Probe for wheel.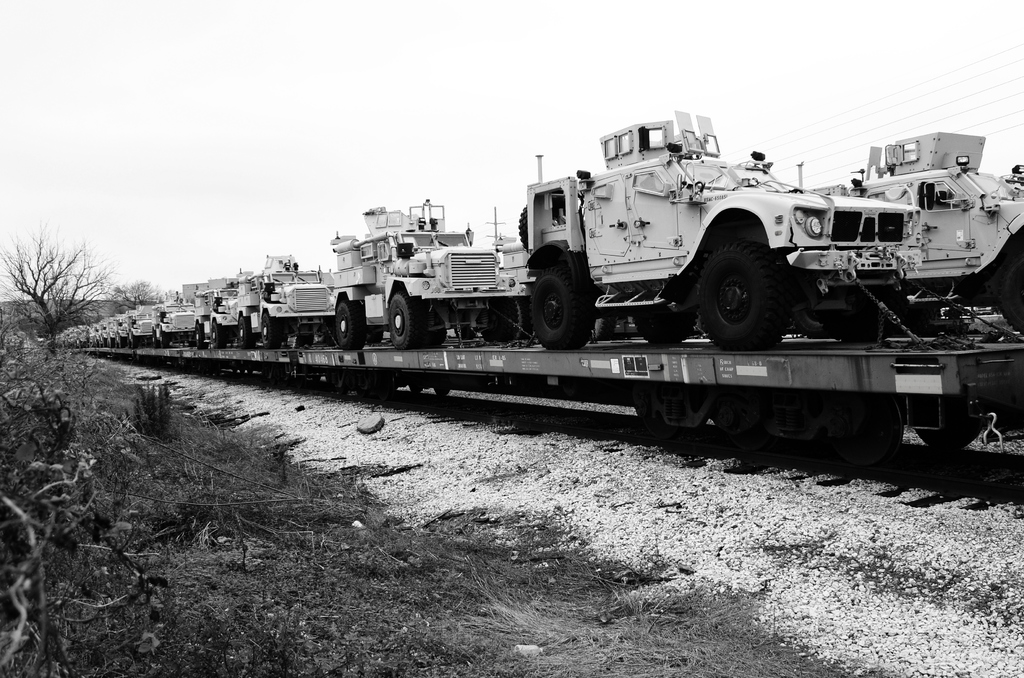
Probe result: (left=193, top=322, right=208, bottom=349).
